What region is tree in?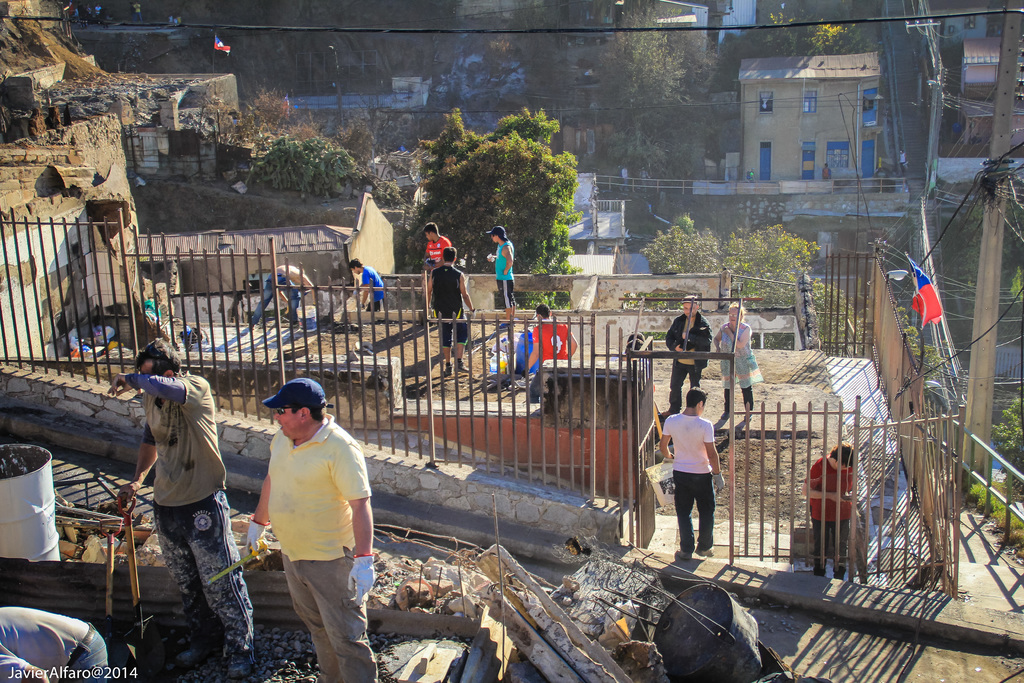
641/226/717/299.
